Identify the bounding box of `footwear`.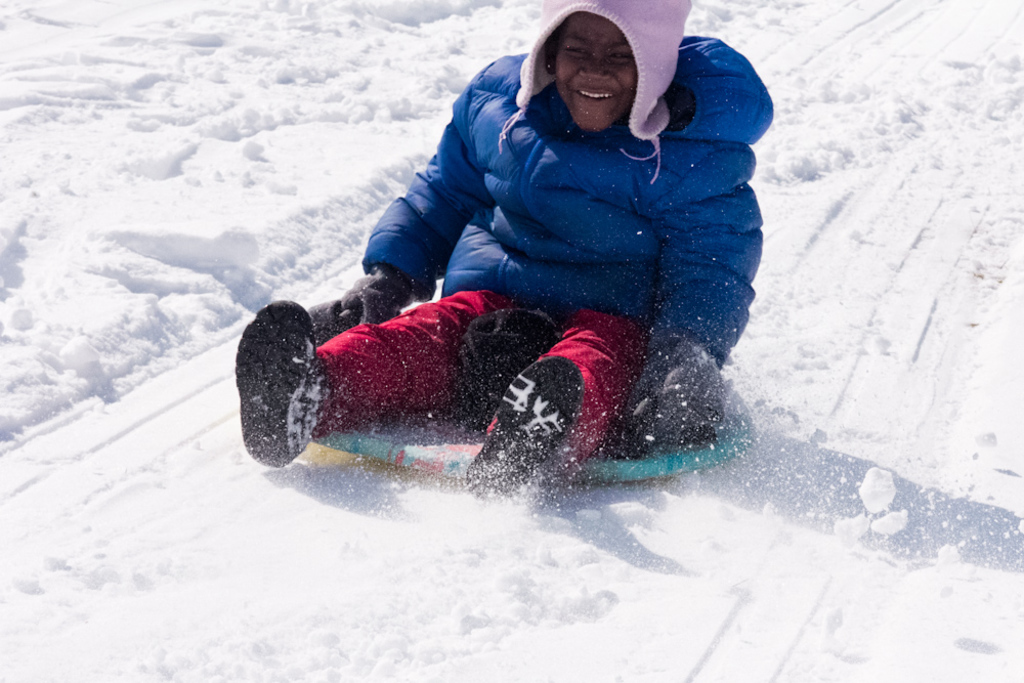
234:293:335:475.
